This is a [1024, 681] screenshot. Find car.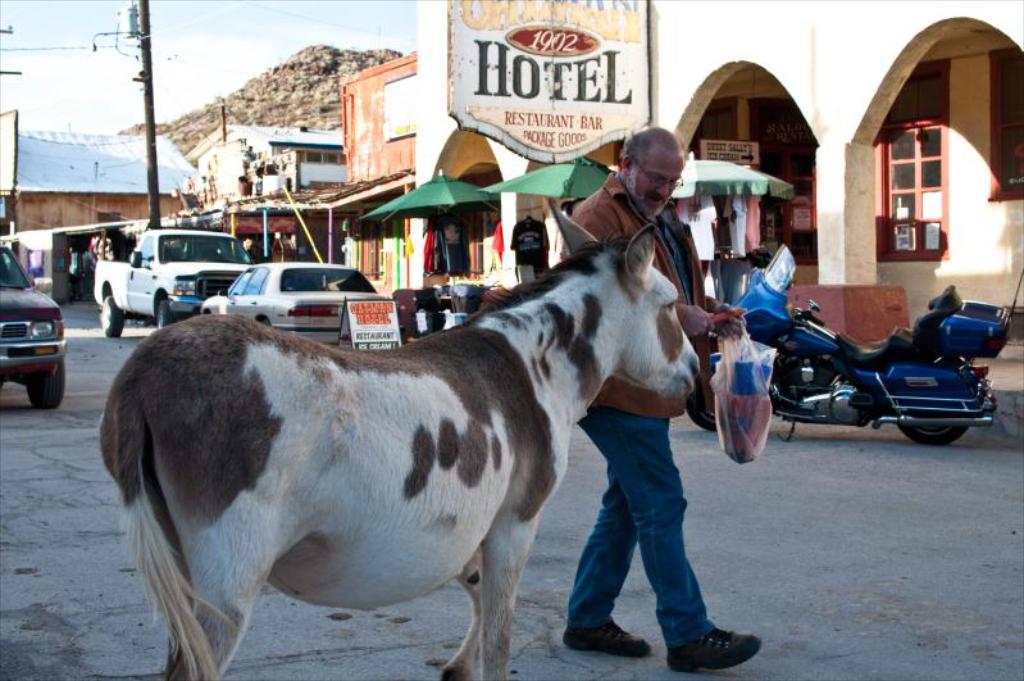
Bounding box: crop(0, 240, 67, 408).
